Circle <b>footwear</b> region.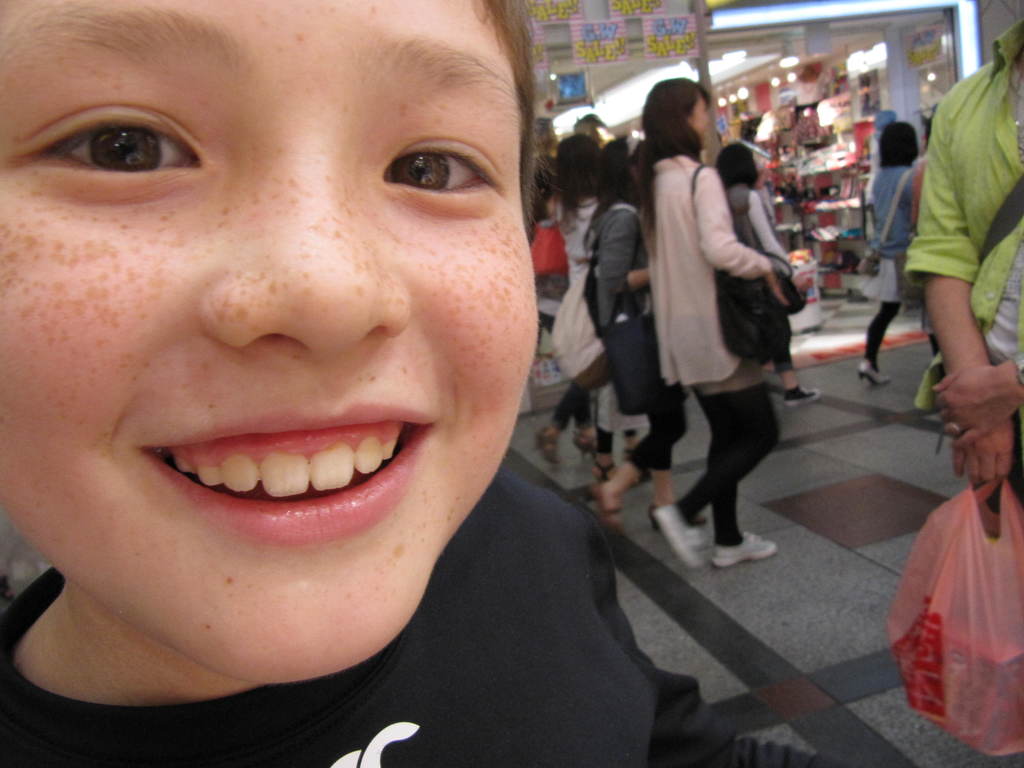
Region: Rect(531, 426, 559, 468).
